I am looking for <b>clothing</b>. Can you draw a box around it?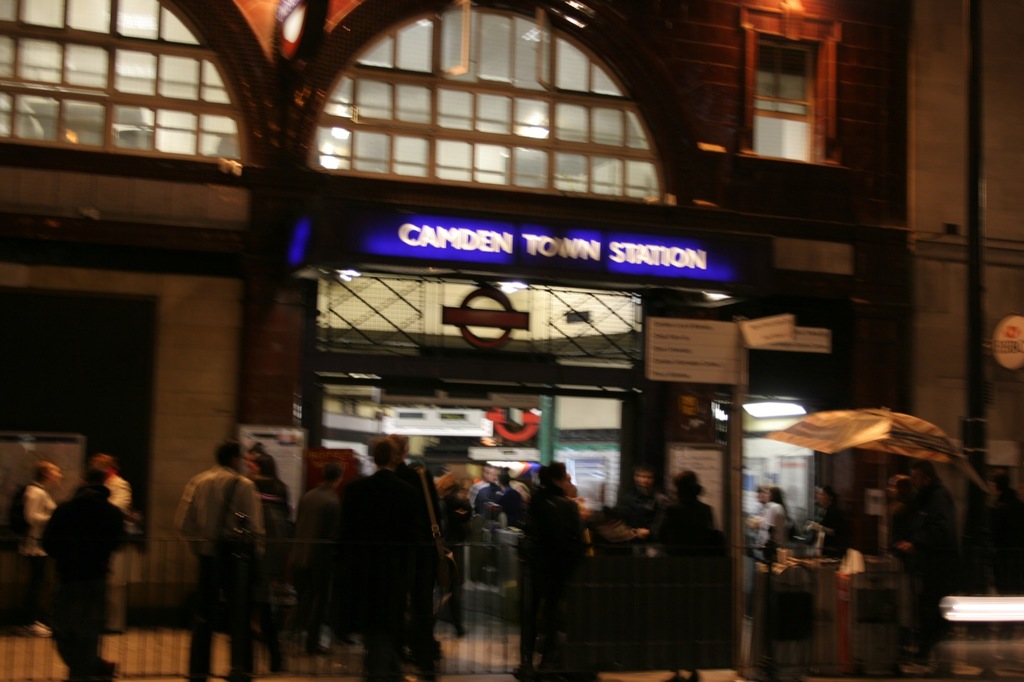
Sure, the bounding box is bbox=[241, 463, 285, 676].
